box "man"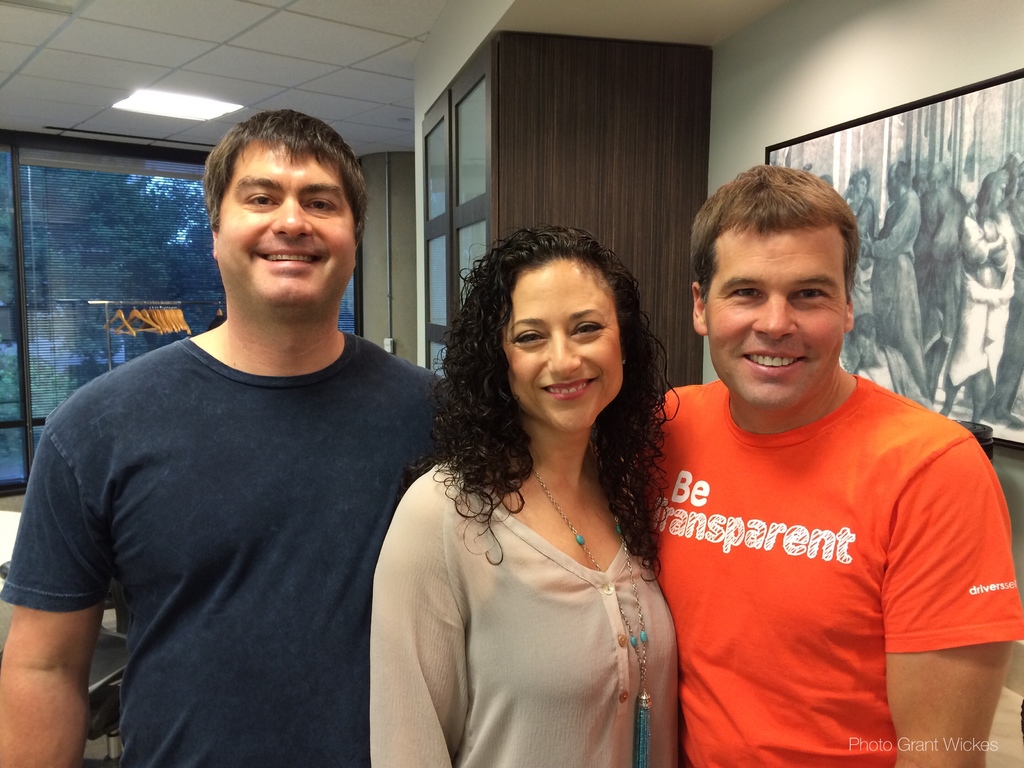
<bbox>0, 115, 455, 765</bbox>
